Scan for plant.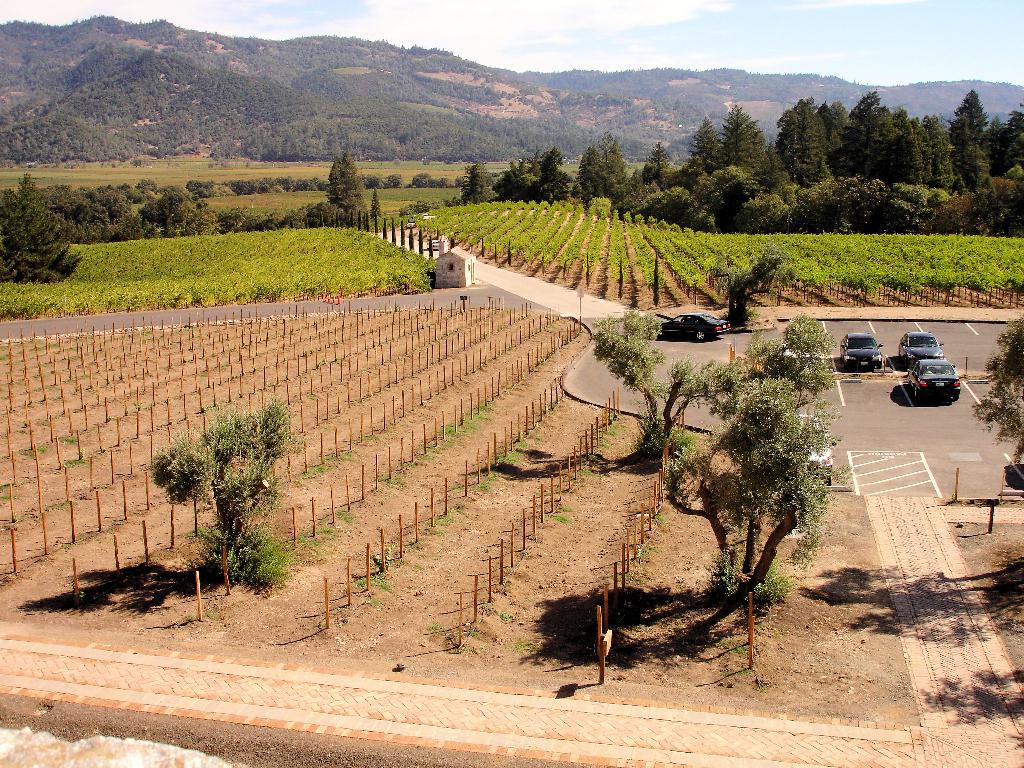
Scan result: 22/444/47/458.
